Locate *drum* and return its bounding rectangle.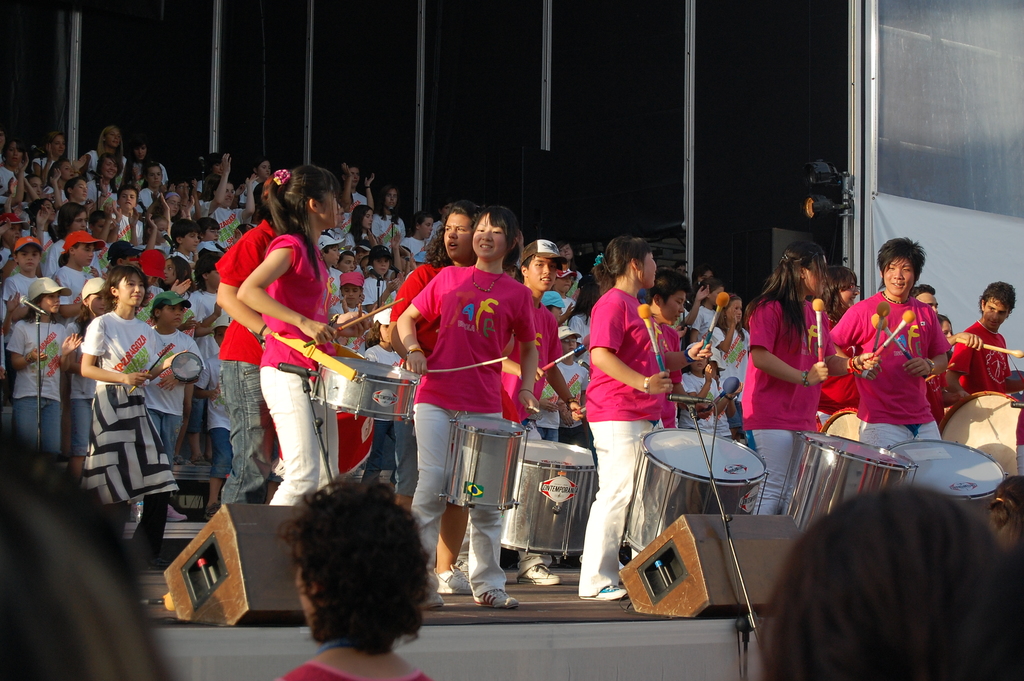
939/389/1018/477.
